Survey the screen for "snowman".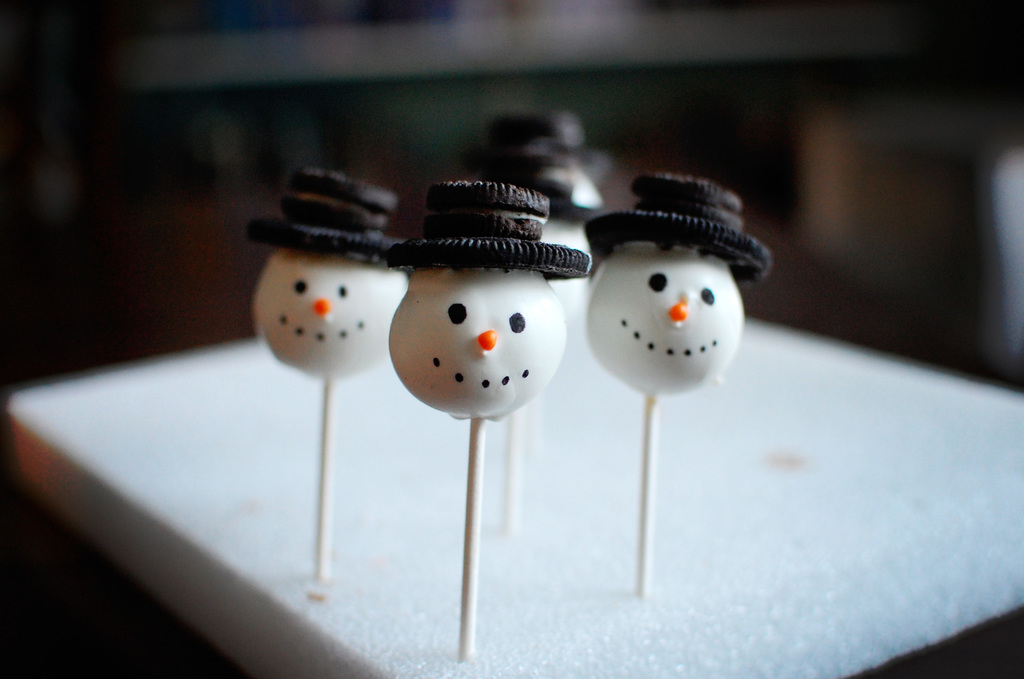
Survey found: [570,180,787,413].
